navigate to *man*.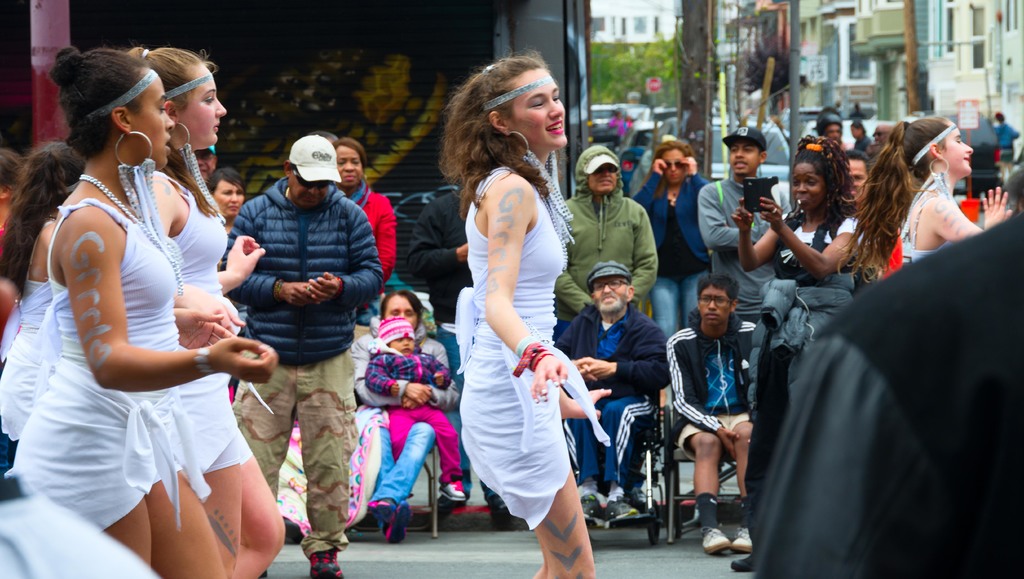
Navigation target: (left=191, top=143, right=220, bottom=187).
